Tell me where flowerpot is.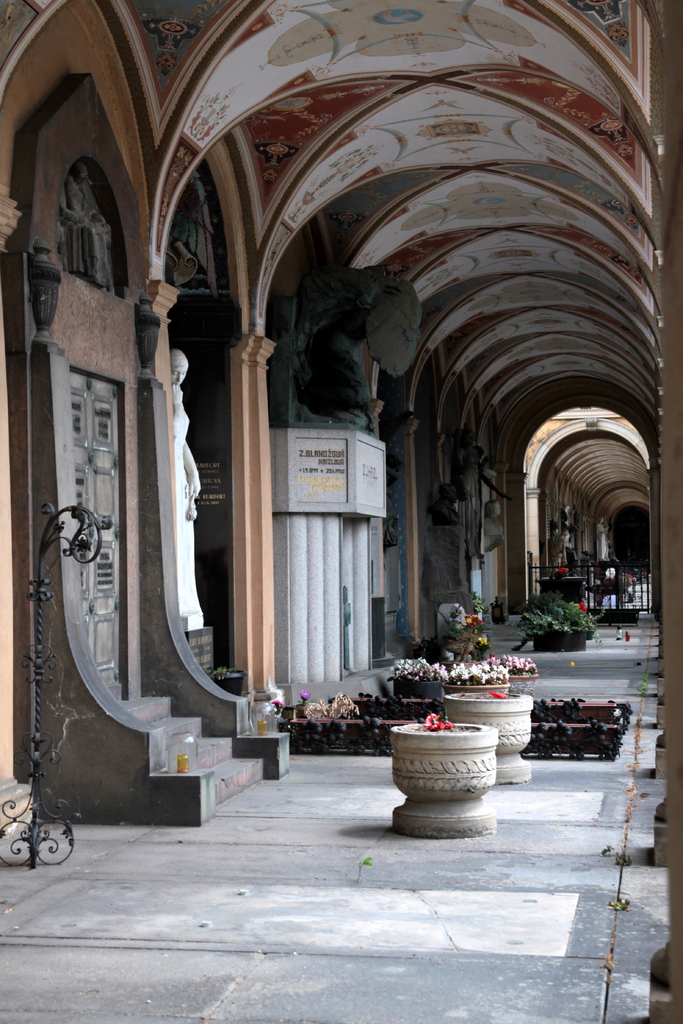
flowerpot is at 527:623:593:653.
